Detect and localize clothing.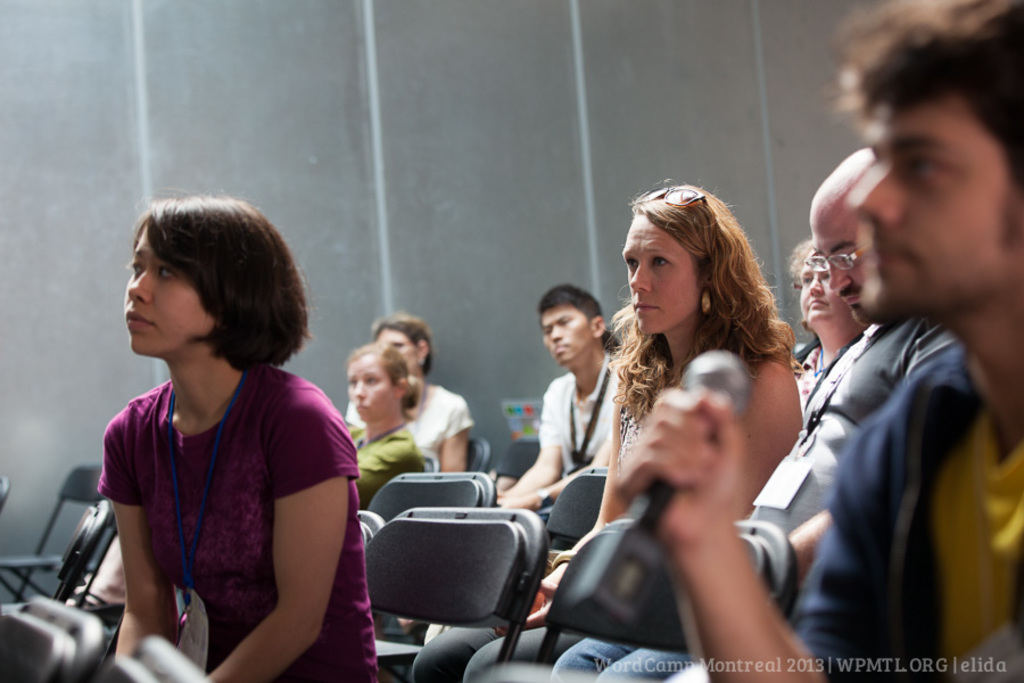
Localized at select_region(345, 385, 469, 479).
